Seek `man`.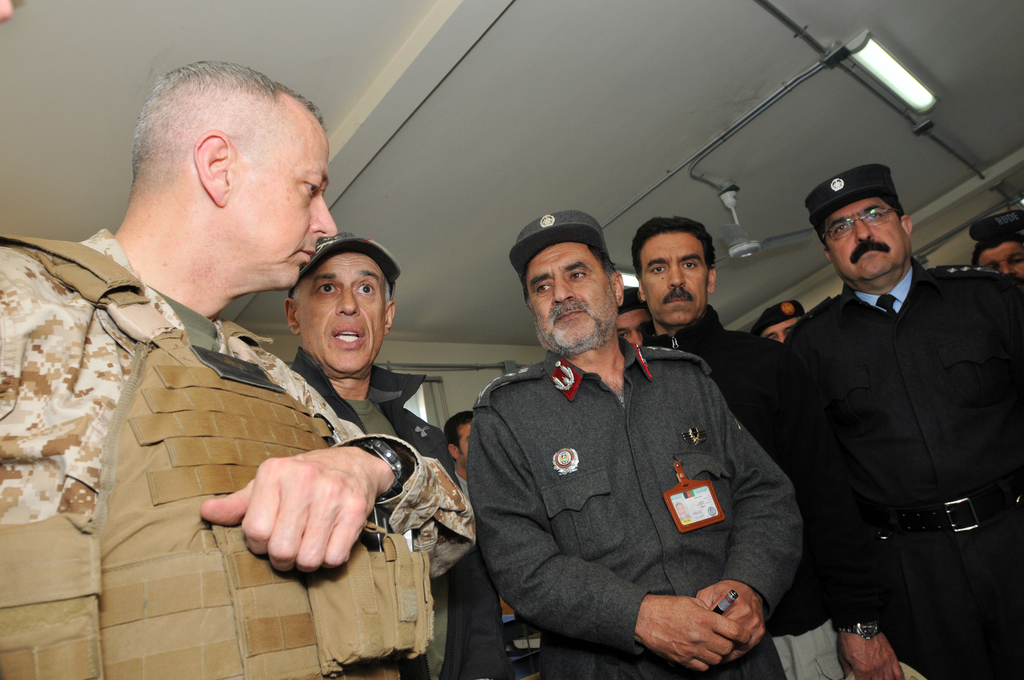
l=963, t=223, r=1023, b=289.
